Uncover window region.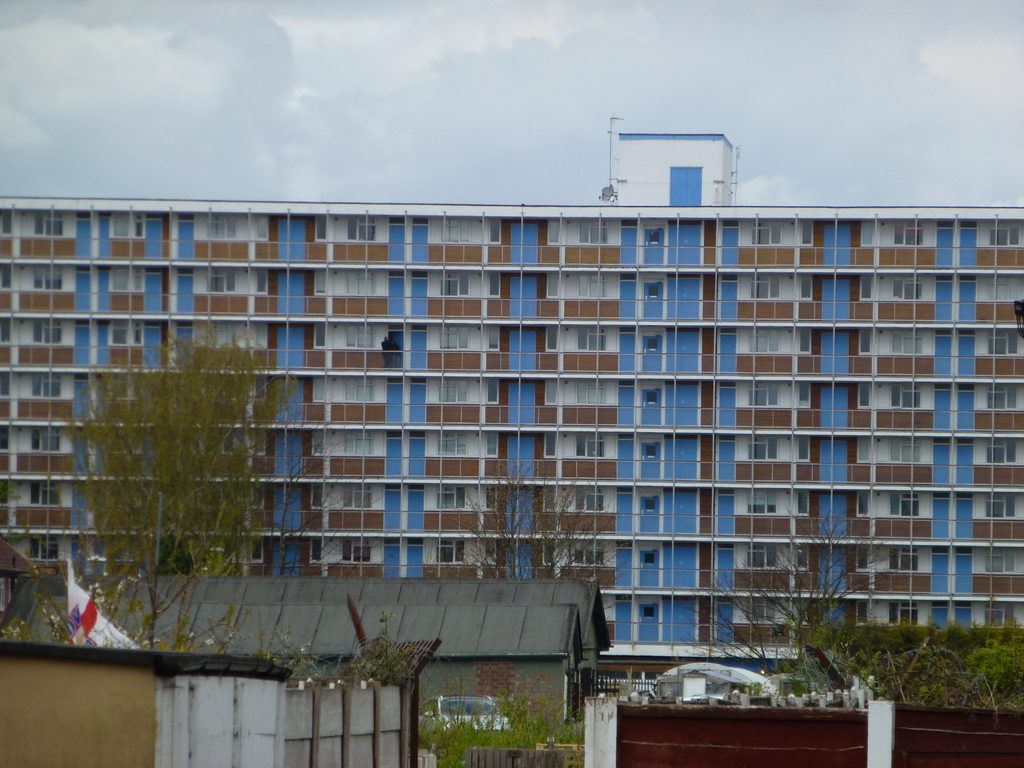
Uncovered: 741 545 809 586.
